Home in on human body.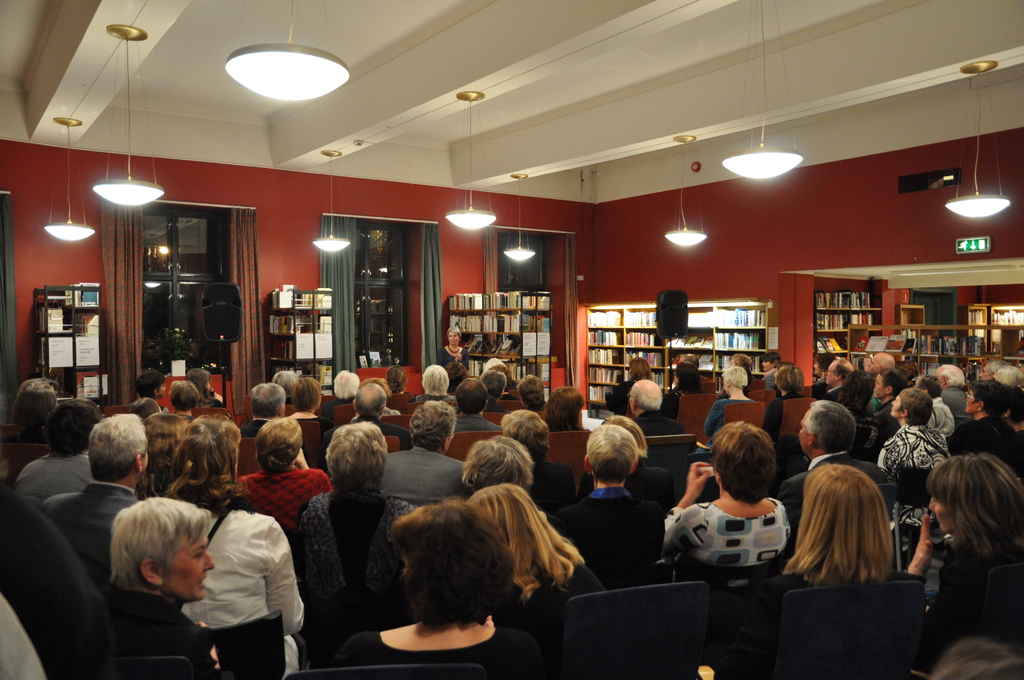
Homed in at left=660, top=389, right=681, bottom=419.
